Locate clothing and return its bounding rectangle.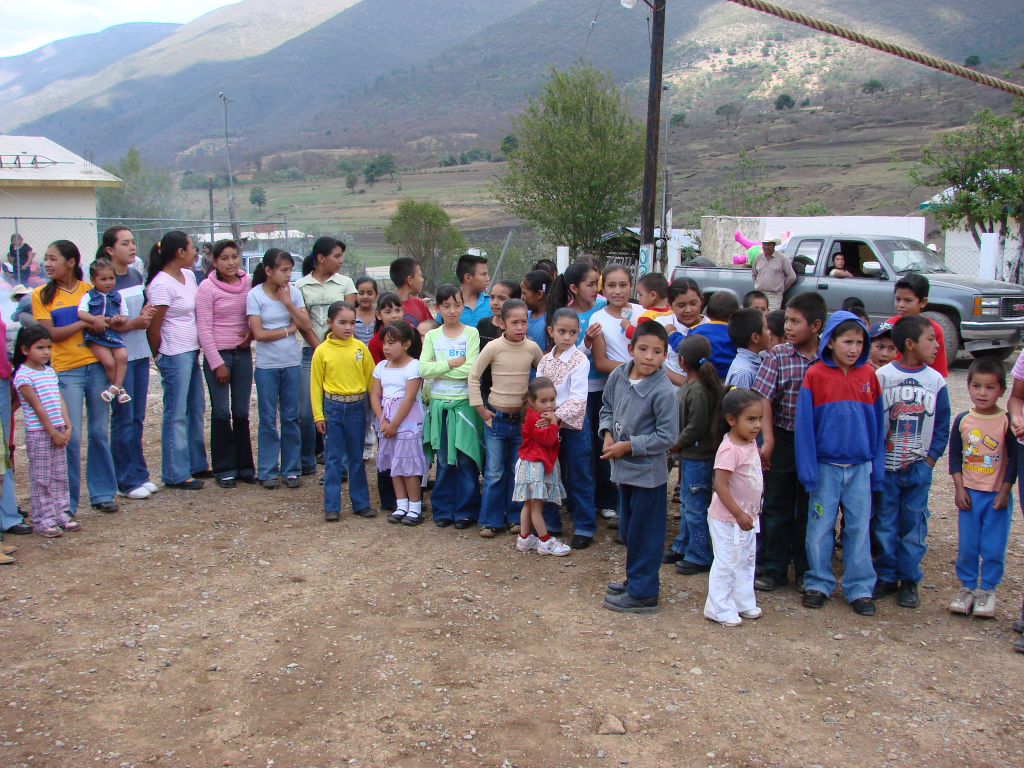
[left=538, top=343, right=584, bottom=532].
